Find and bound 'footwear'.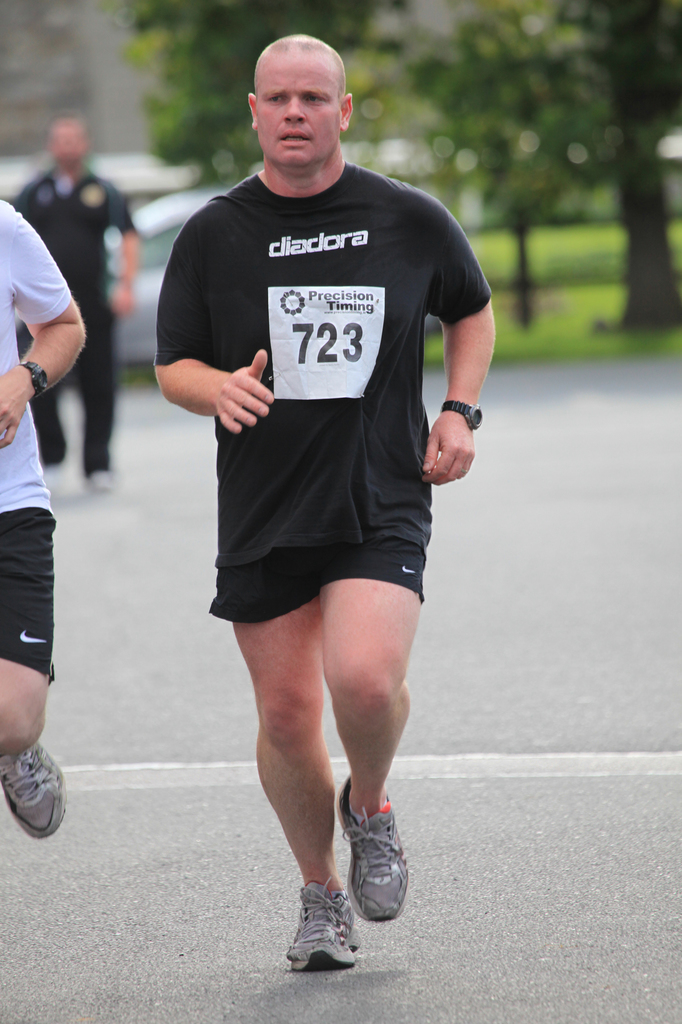
Bound: locate(335, 774, 403, 923).
